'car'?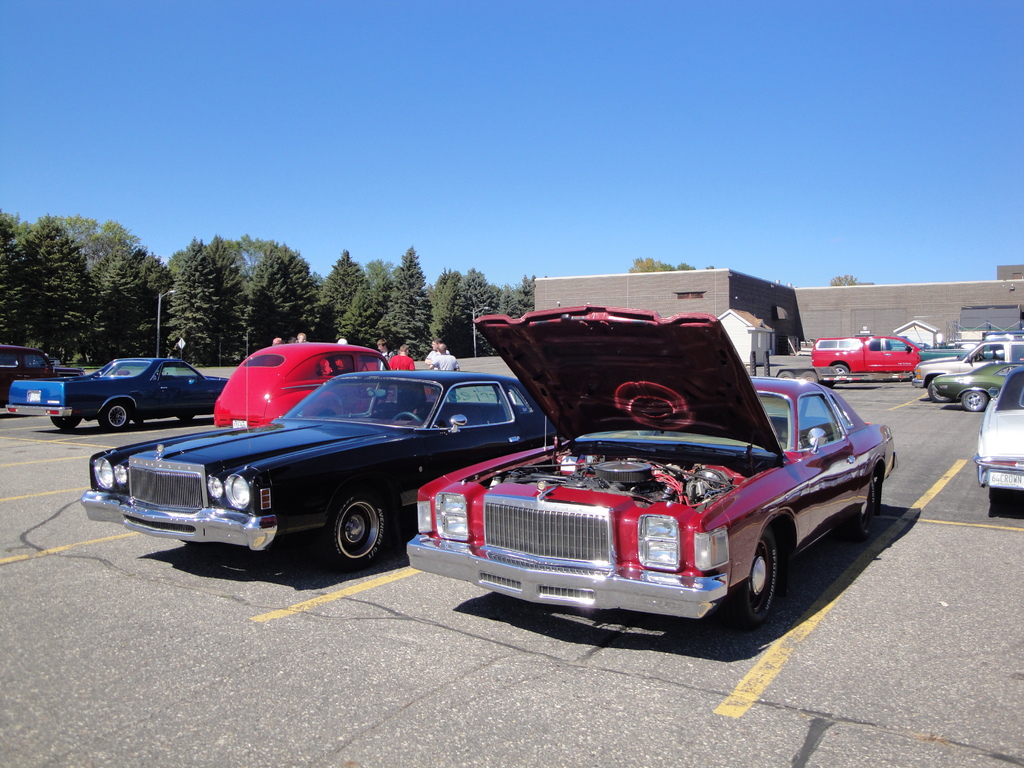
<region>6, 359, 120, 436</region>
